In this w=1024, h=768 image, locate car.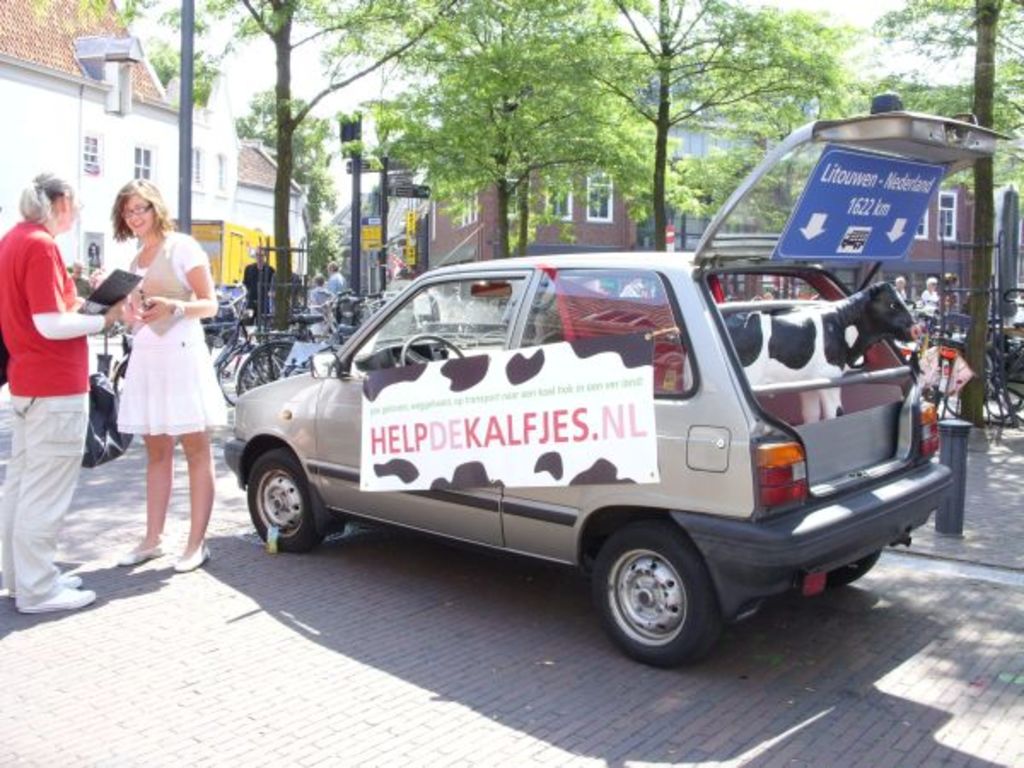
Bounding box: rect(218, 99, 1015, 667).
